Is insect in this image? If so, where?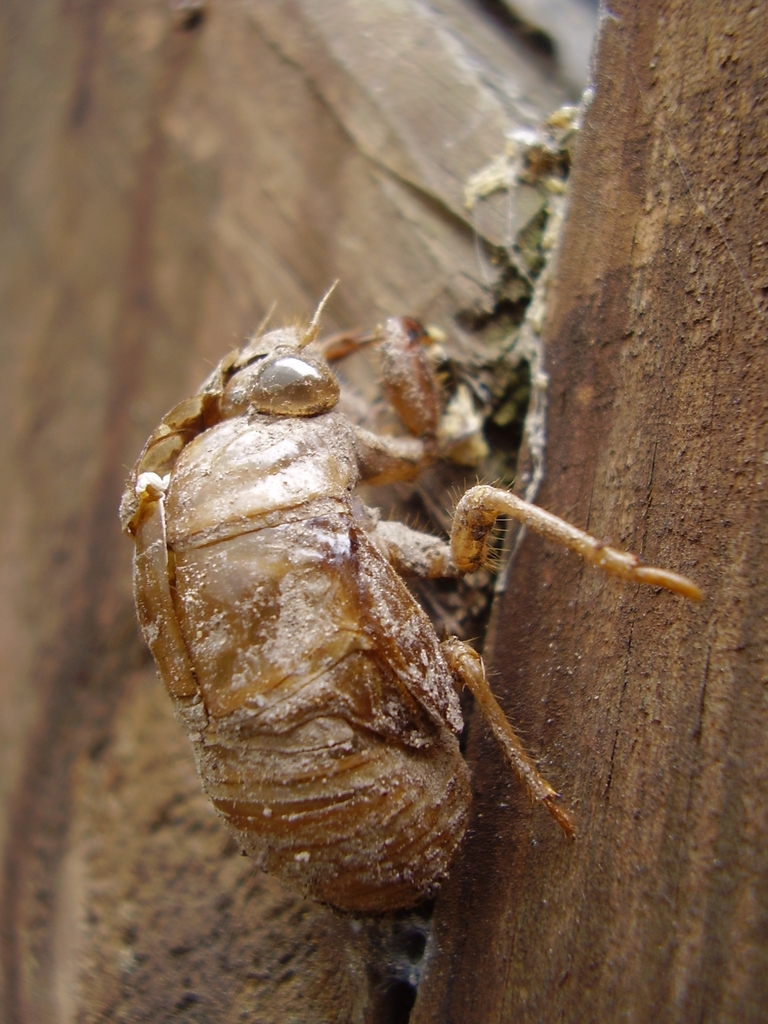
Yes, at (left=112, top=283, right=705, bottom=923).
